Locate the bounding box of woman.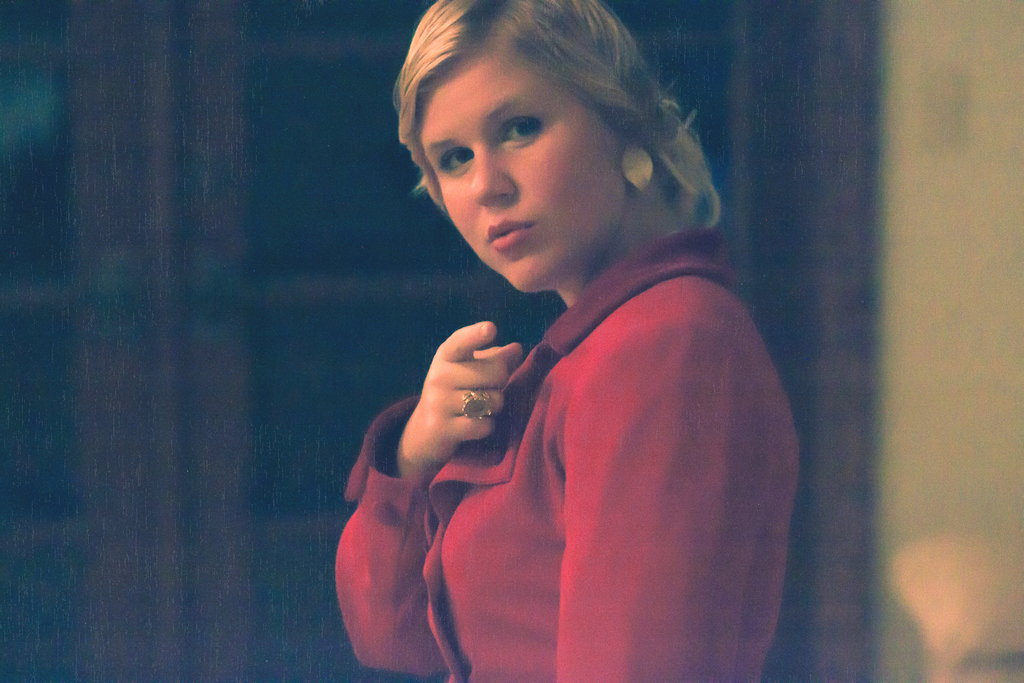
Bounding box: detection(326, 18, 819, 676).
